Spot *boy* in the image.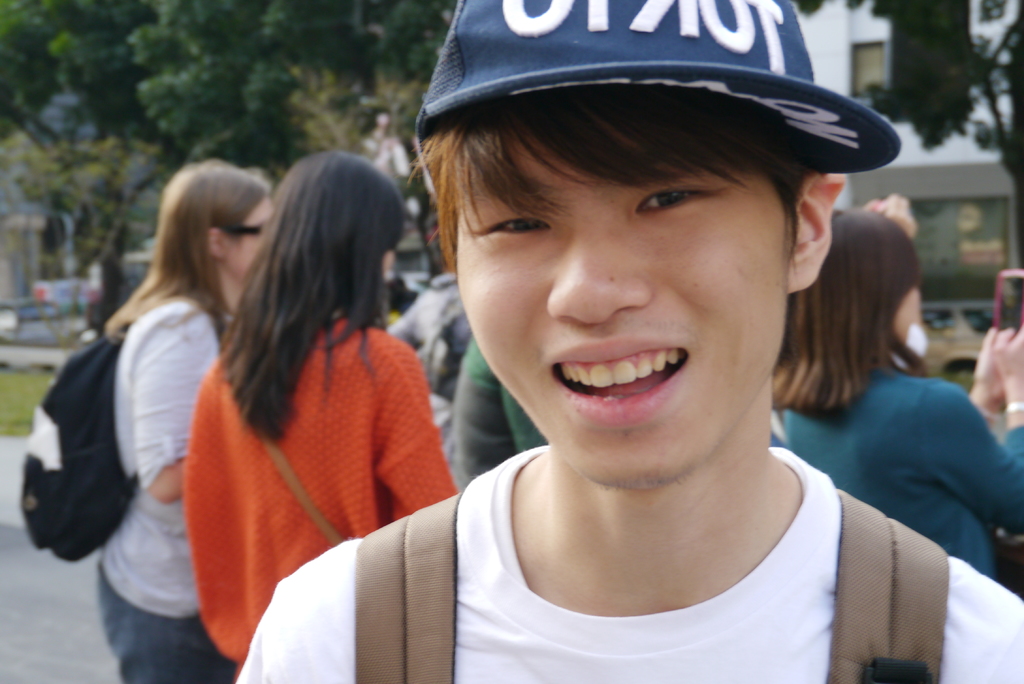
*boy* found at box=[230, 0, 1023, 683].
